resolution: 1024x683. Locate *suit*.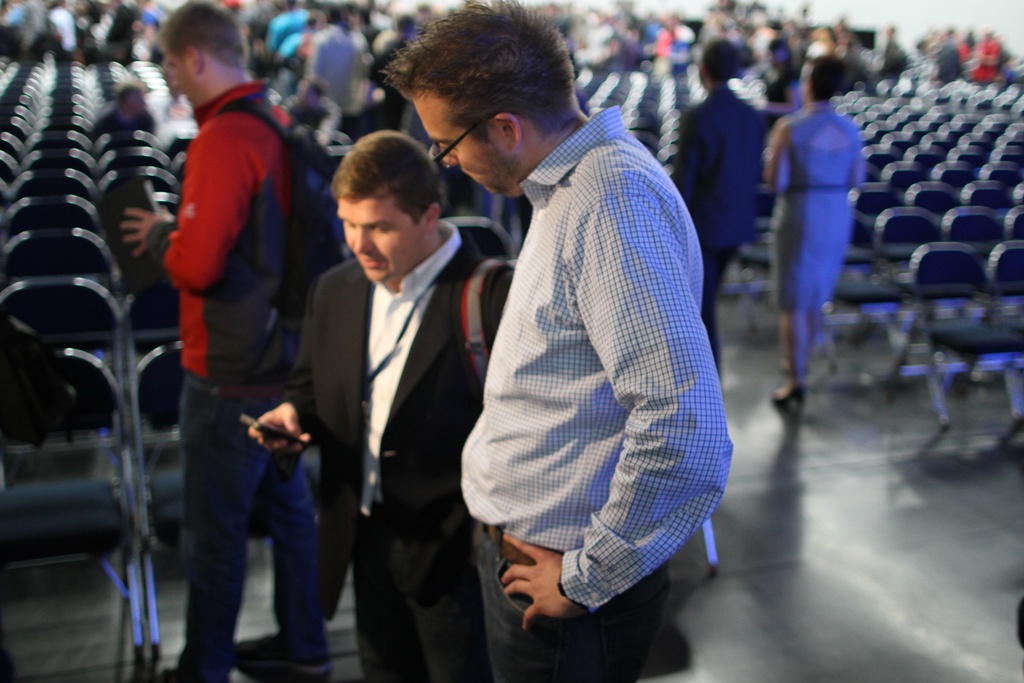
(left=282, top=129, right=484, bottom=665).
